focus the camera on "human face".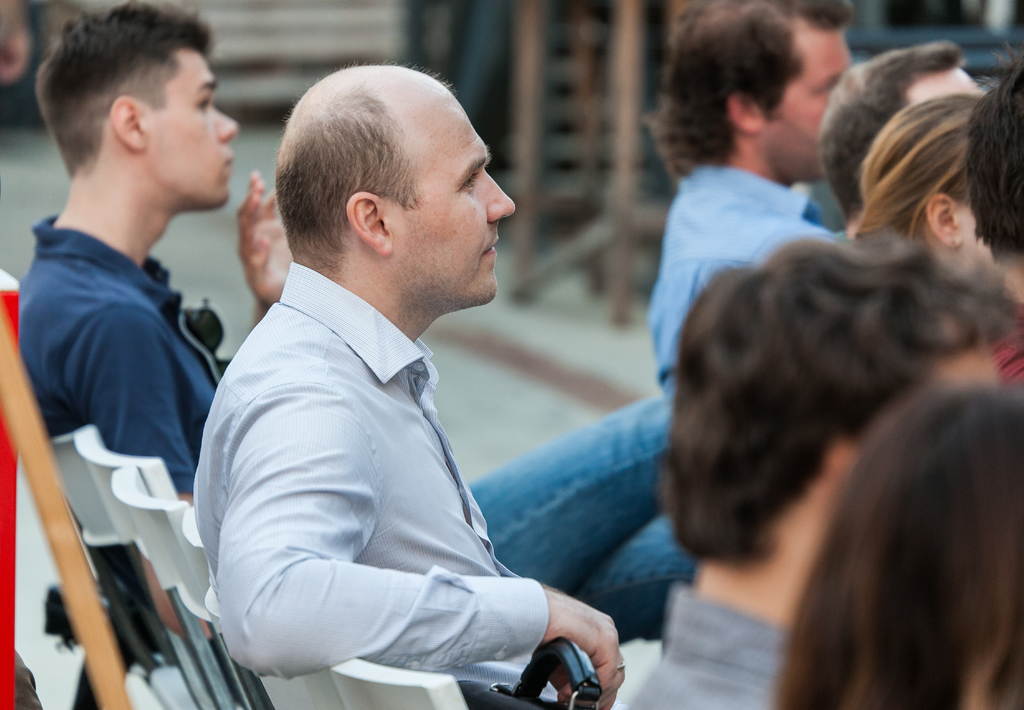
Focus region: BBox(913, 66, 977, 95).
